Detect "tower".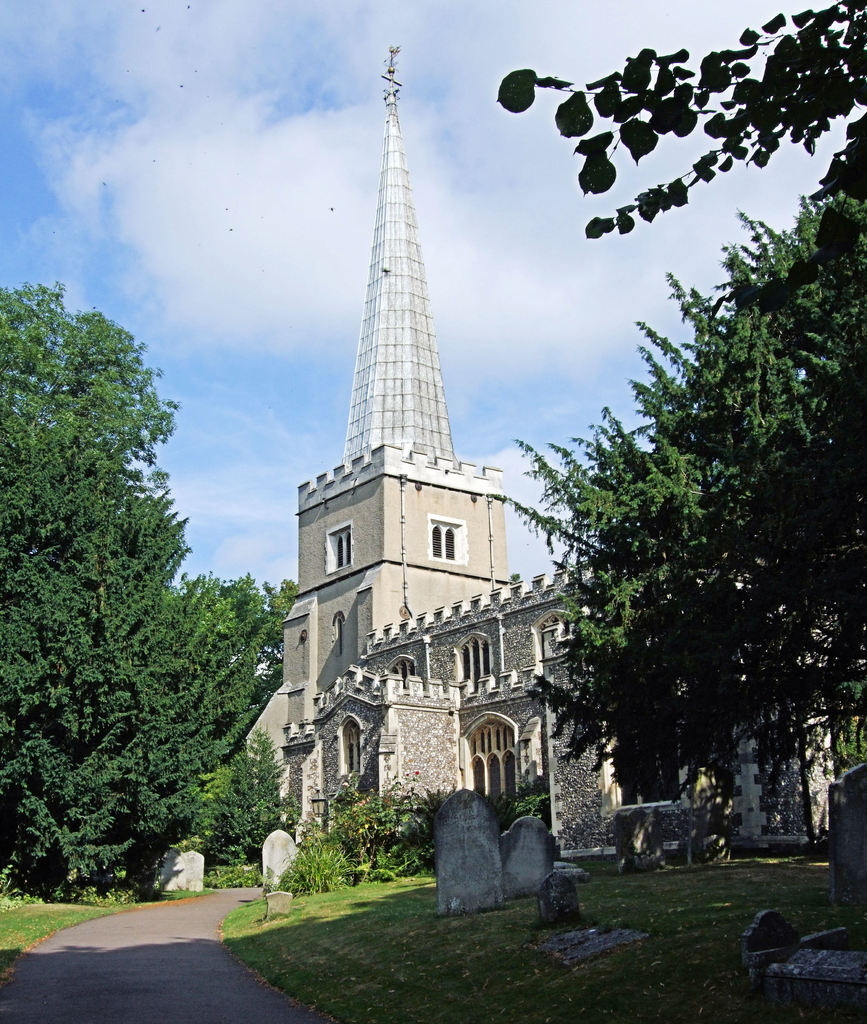
Detected at (left=238, top=45, right=593, bottom=847).
